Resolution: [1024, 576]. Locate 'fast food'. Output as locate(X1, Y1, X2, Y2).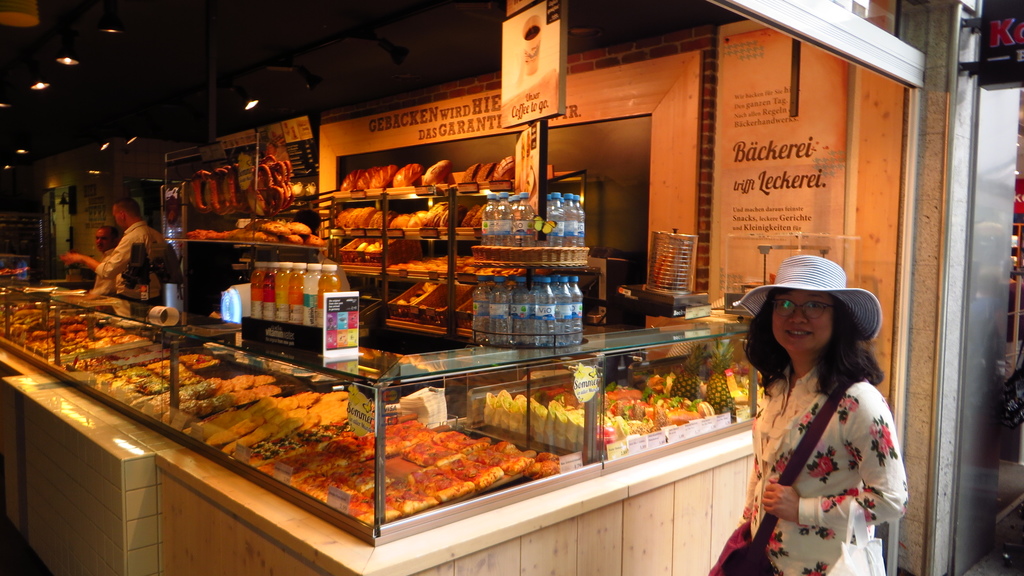
locate(329, 161, 545, 279).
